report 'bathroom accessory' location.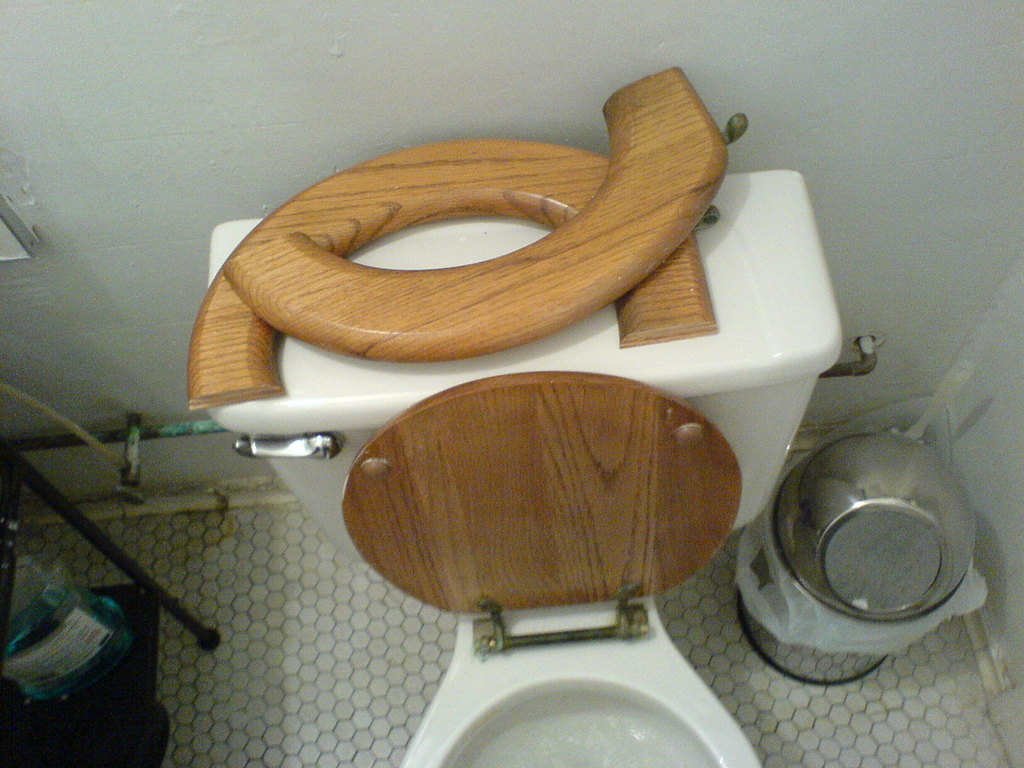
Report: (342, 370, 744, 767).
